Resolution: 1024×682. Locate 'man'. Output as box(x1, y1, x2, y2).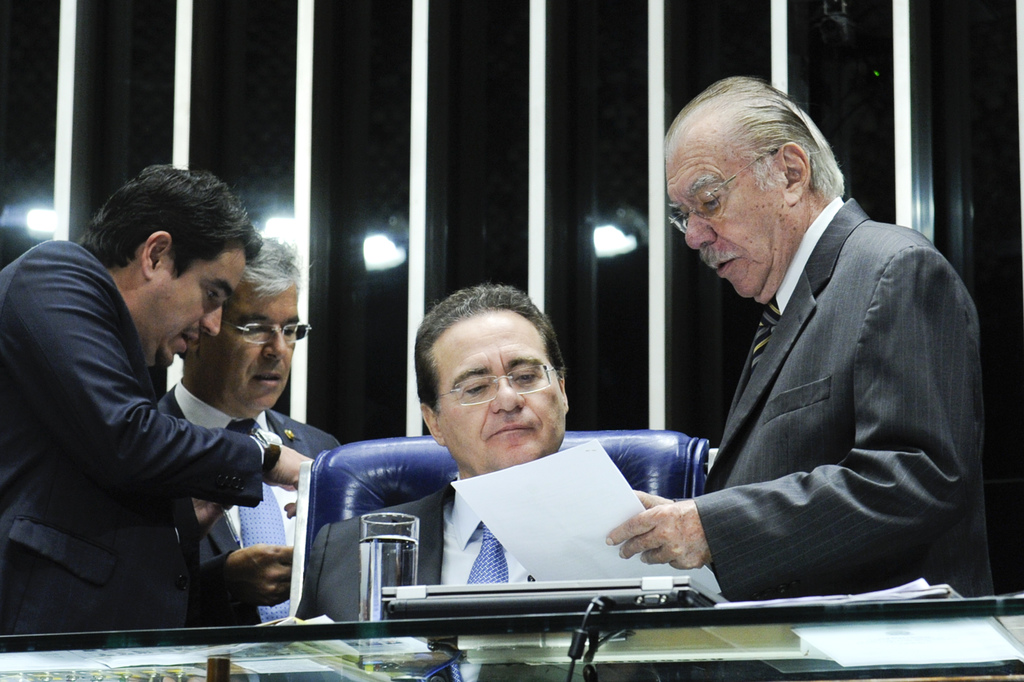
box(152, 236, 341, 628).
